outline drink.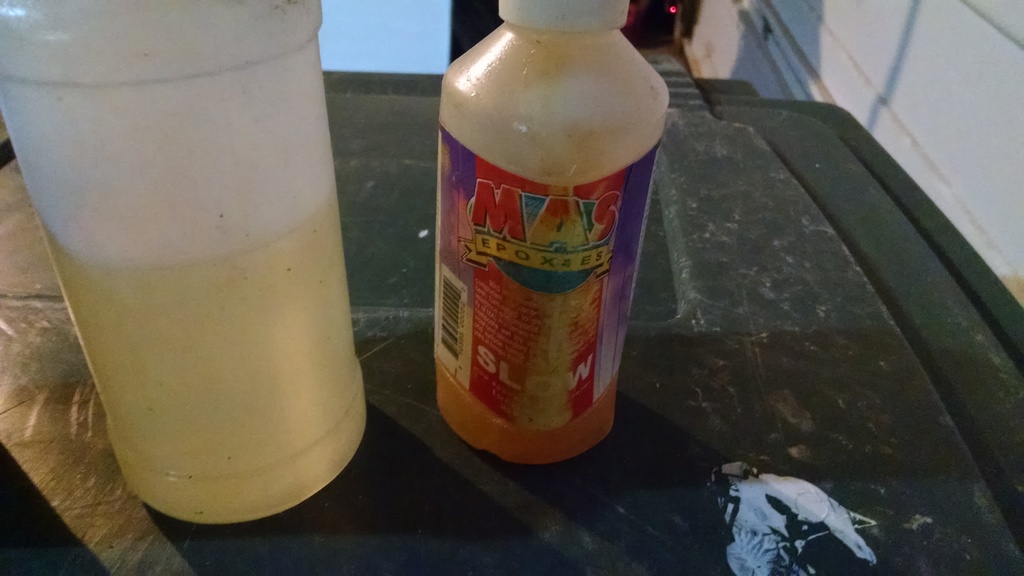
Outline: region(440, 0, 668, 464).
